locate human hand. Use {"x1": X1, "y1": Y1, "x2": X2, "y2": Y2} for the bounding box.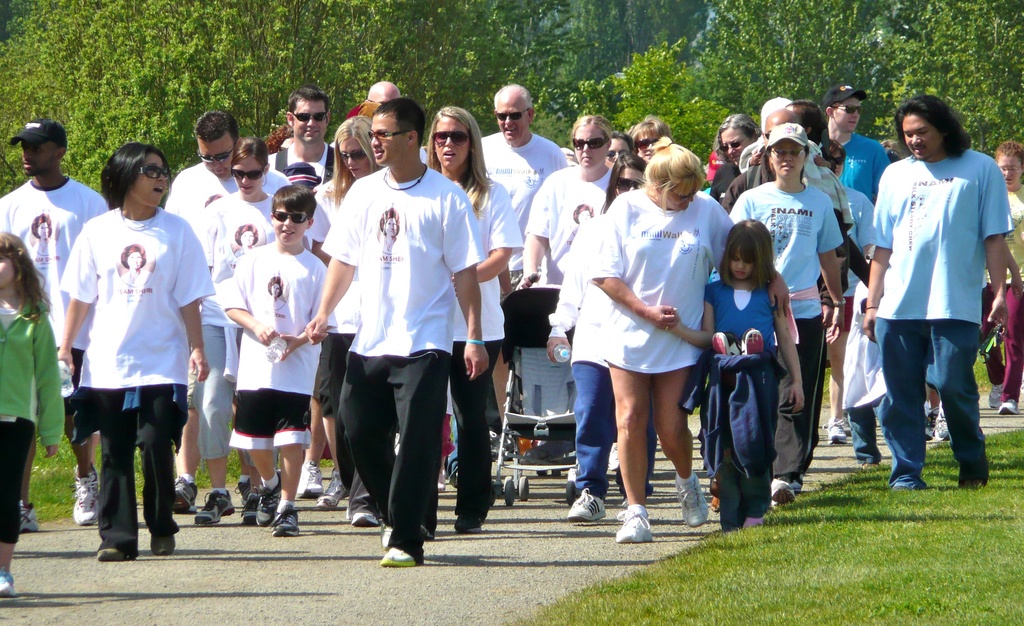
{"x1": 753, "y1": 145, "x2": 763, "y2": 166}.
